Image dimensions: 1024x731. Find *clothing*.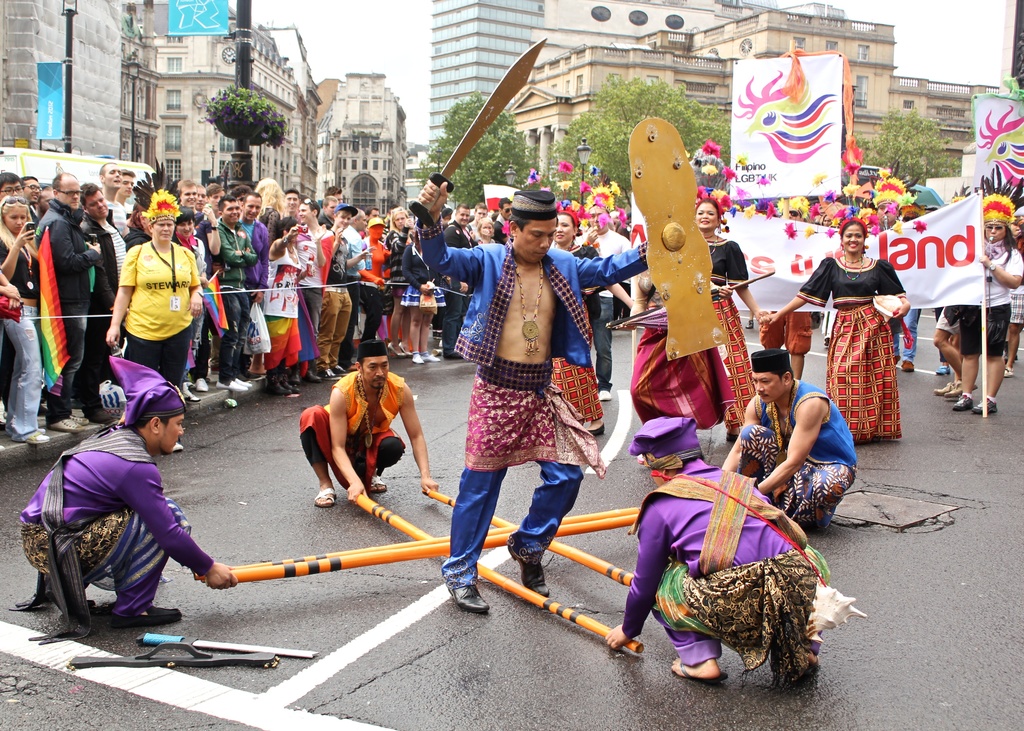
[116,190,209,387].
